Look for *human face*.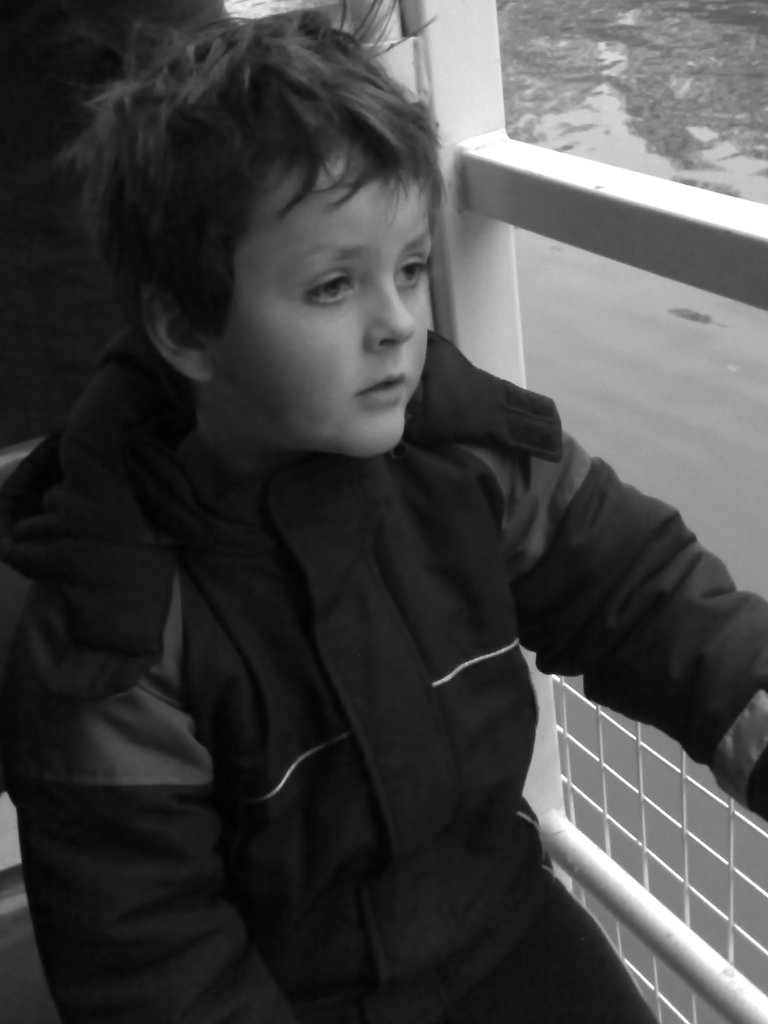
Found: 212 138 432 458.
